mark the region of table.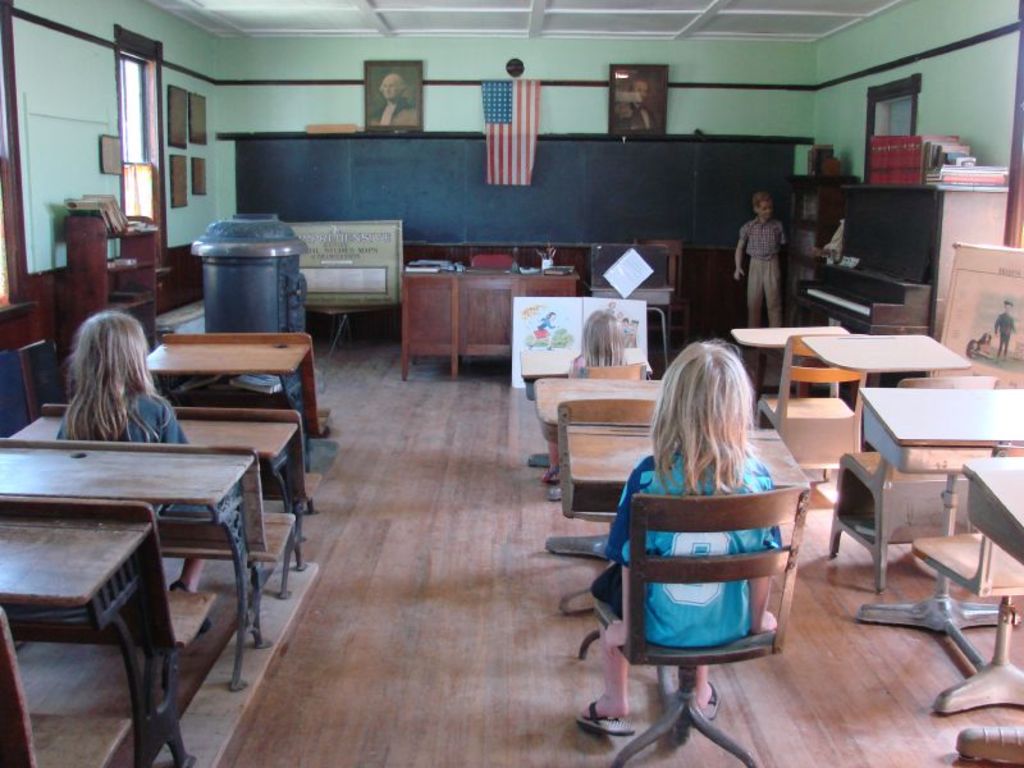
Region: 727 321 844 390.
